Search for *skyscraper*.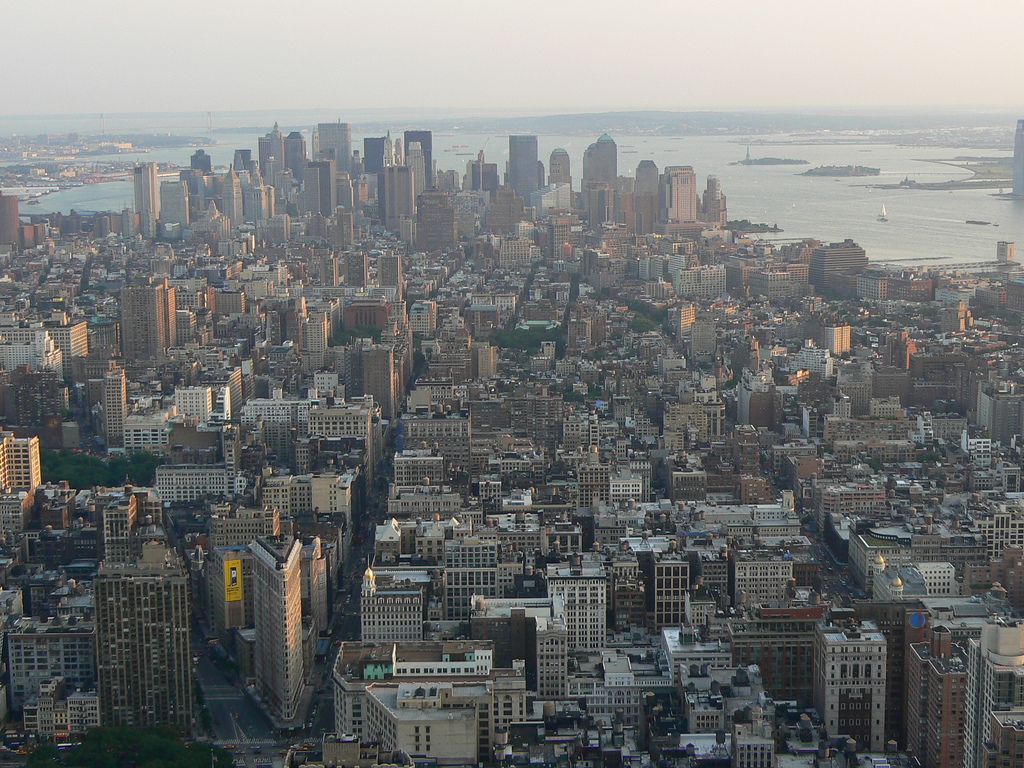
Found at 549 143 573 192.
